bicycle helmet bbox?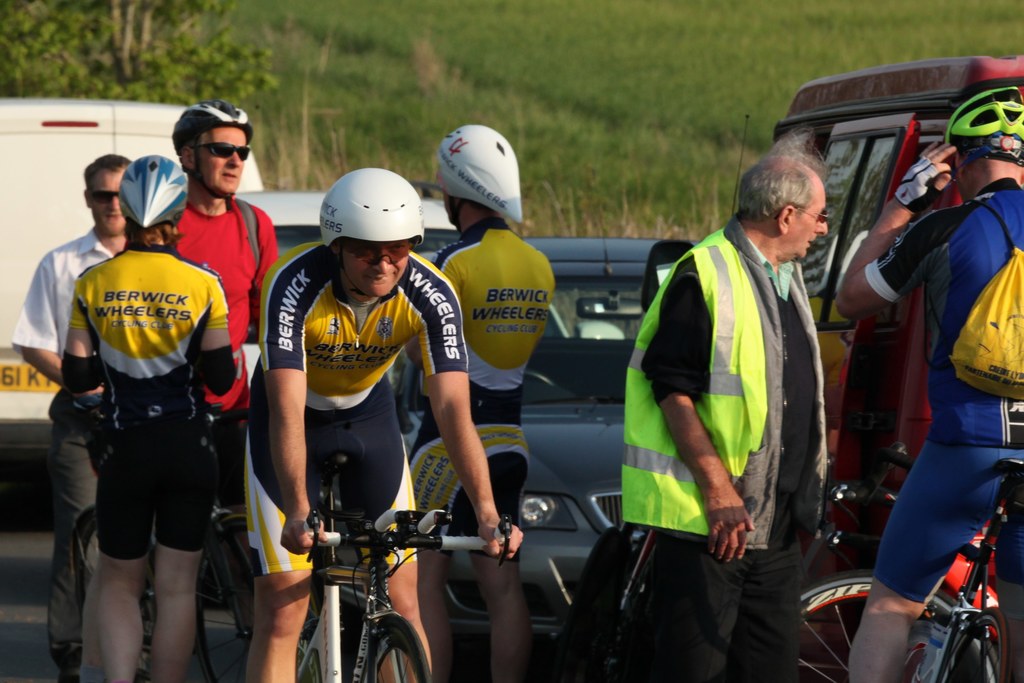
pyautogui.locateOnScreen(439, 122, 524, 231)
